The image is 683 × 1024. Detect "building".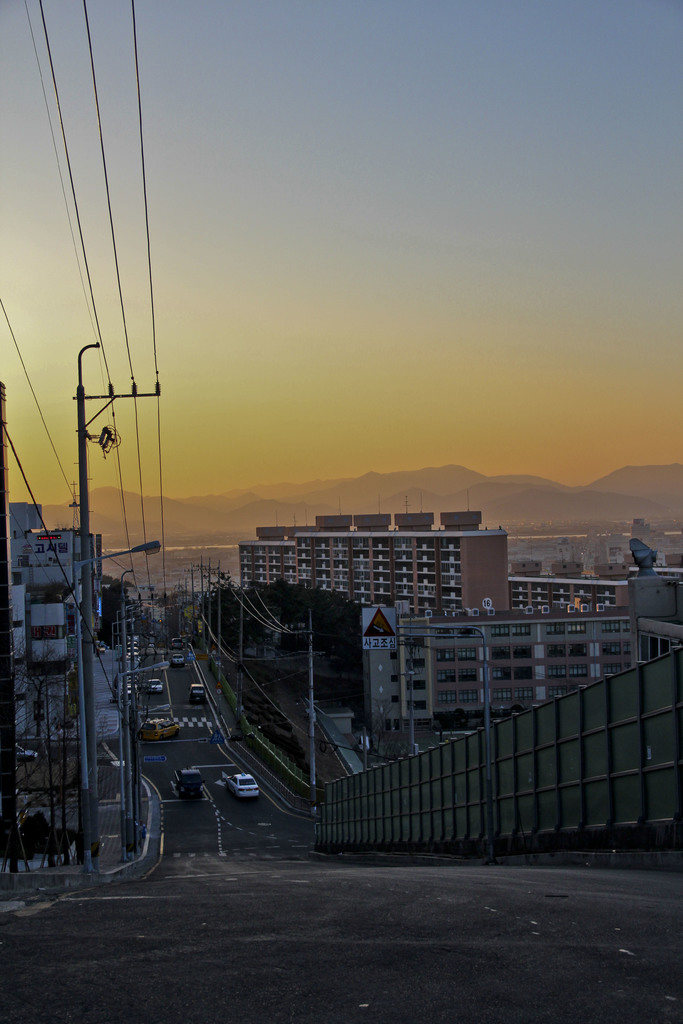
Detection: <box>238,507,513,610</box>.
